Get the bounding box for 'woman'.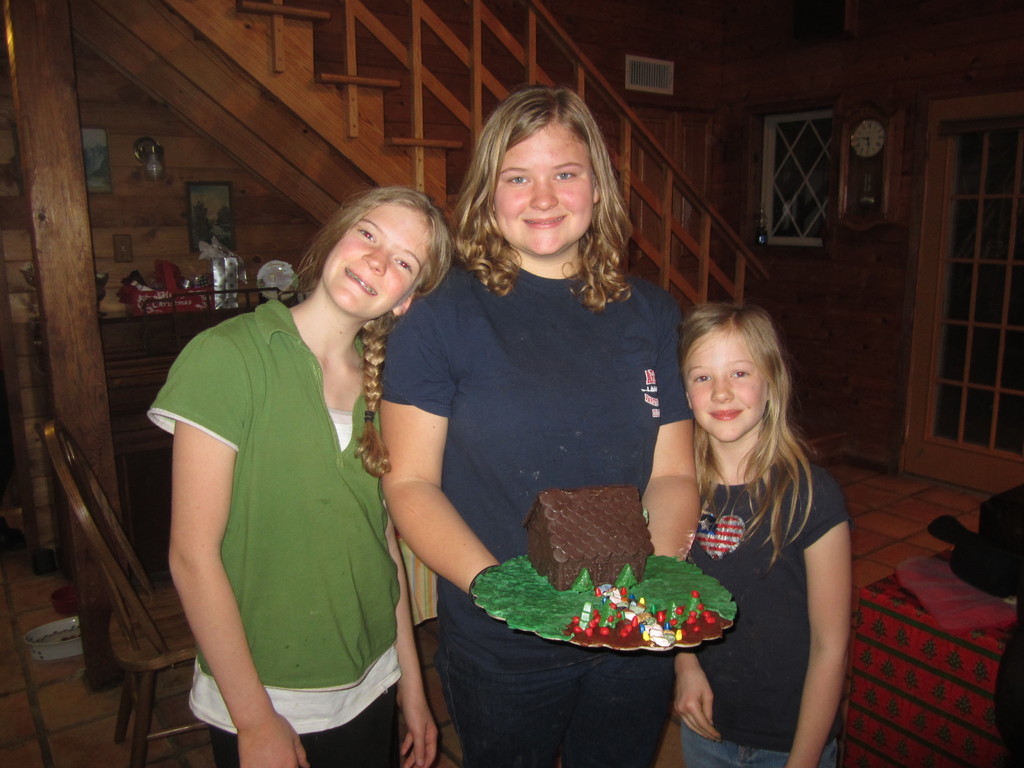
region(588, 259, 845, 767).
